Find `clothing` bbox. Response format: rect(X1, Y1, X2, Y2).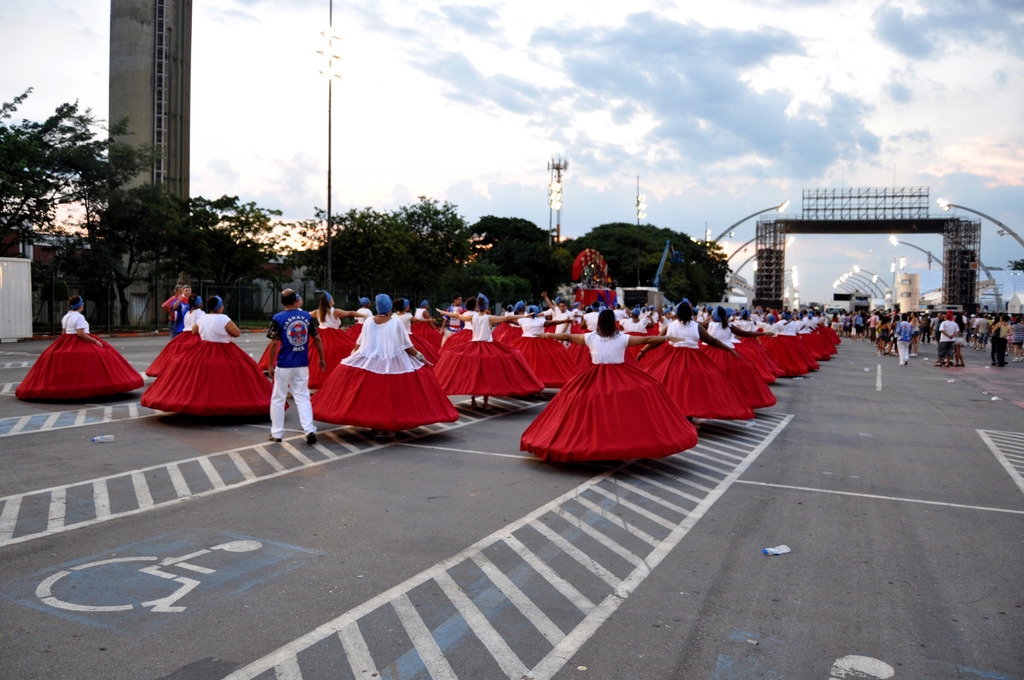
rect(490, 318, 525, 345).
